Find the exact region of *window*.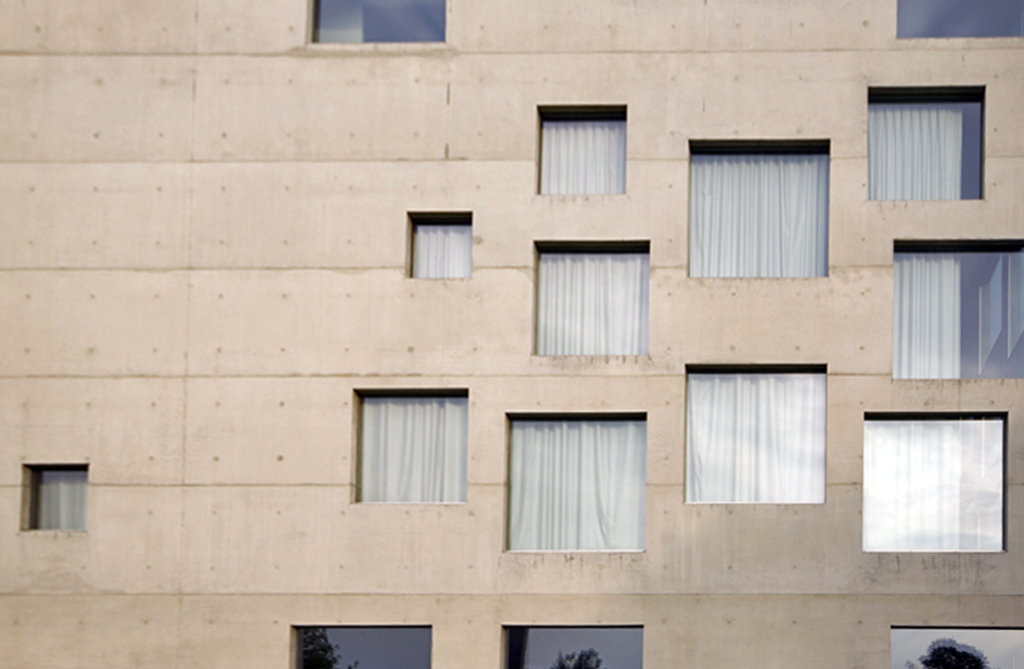
Exact region: <box>533,105,621,194</box>.
